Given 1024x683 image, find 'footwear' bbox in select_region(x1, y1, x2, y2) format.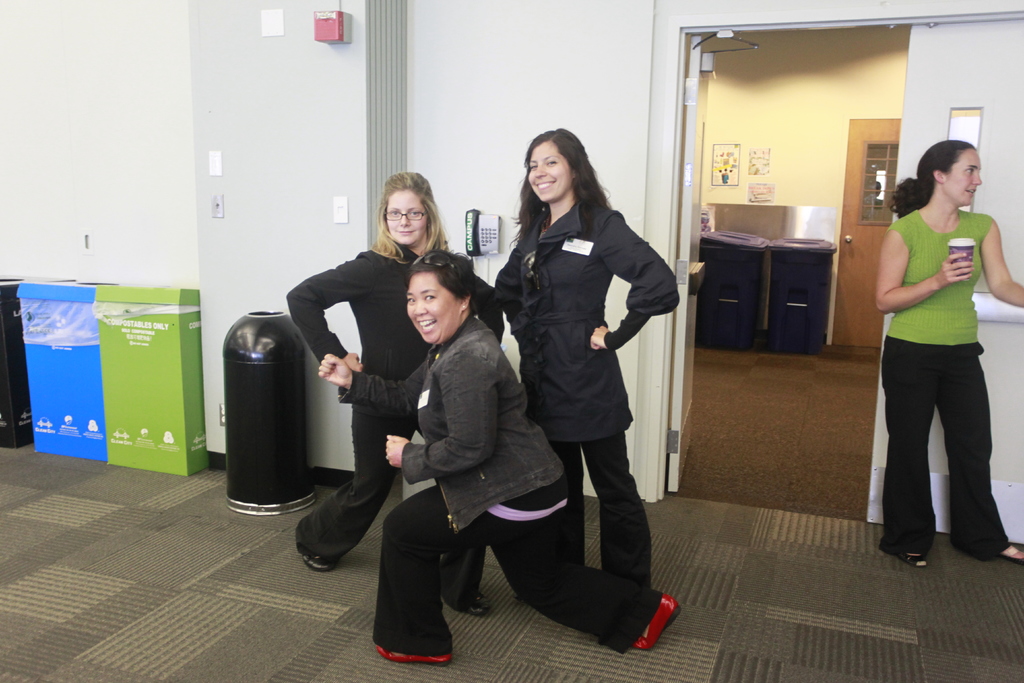
select_region(1003, 550, 1023, 559).
